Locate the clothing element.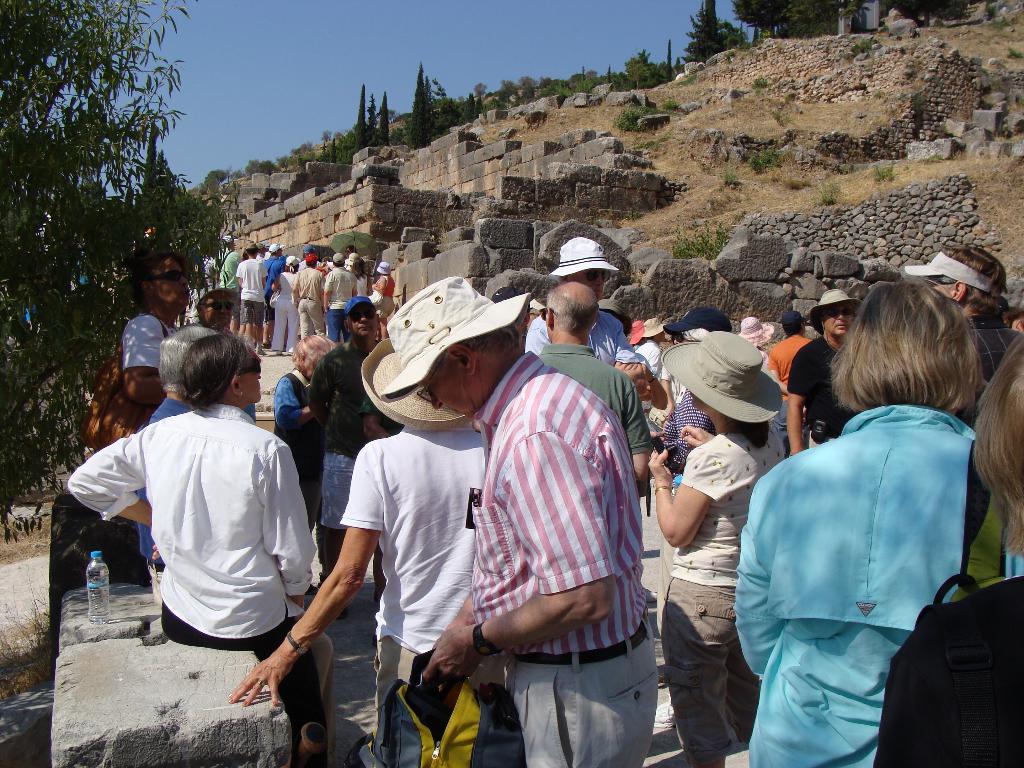
Element bbox: locate(669, 385, 715, 495).
